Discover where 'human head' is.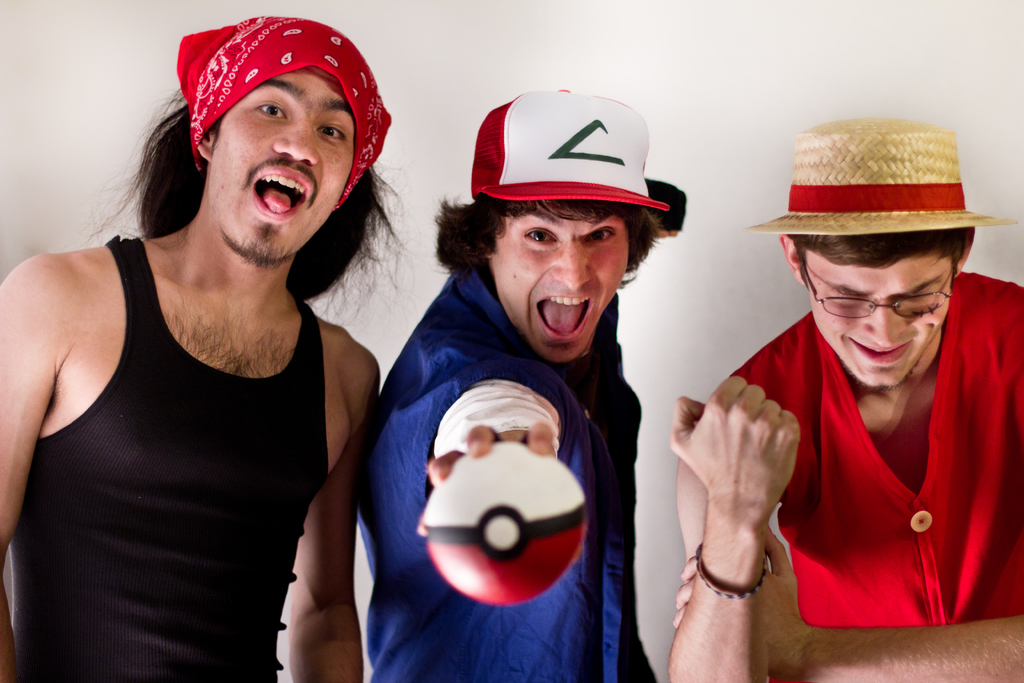
Discovered at Rect(740, 119, 1016, 393).
